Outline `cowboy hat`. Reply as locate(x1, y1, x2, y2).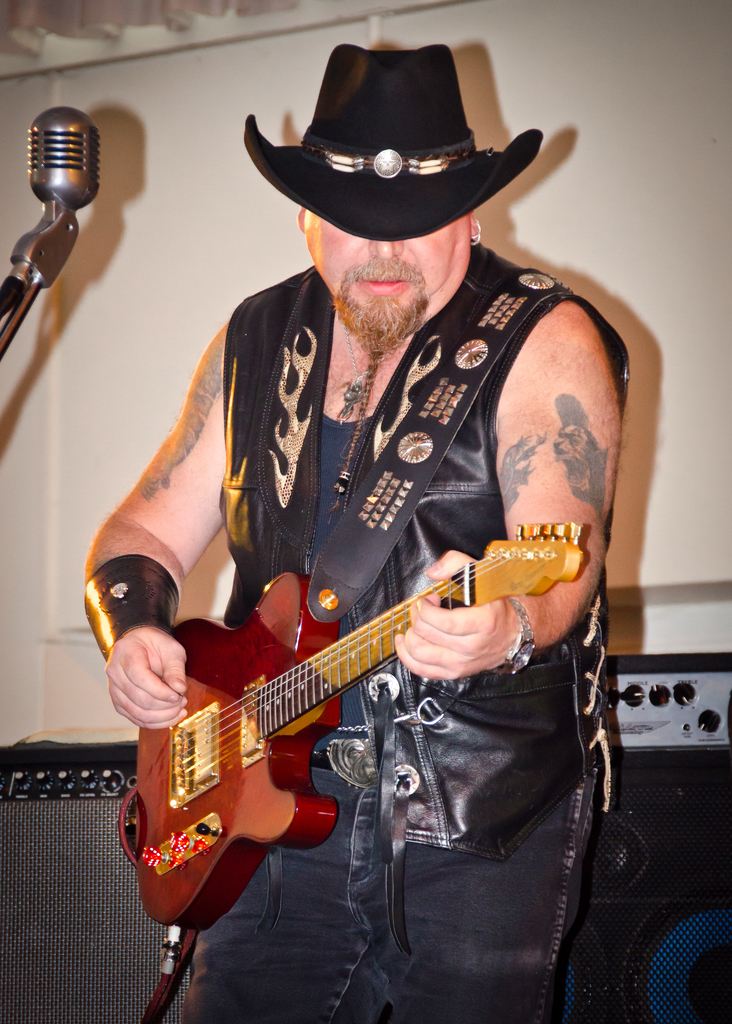
locate(242, 47, 542, 232).
